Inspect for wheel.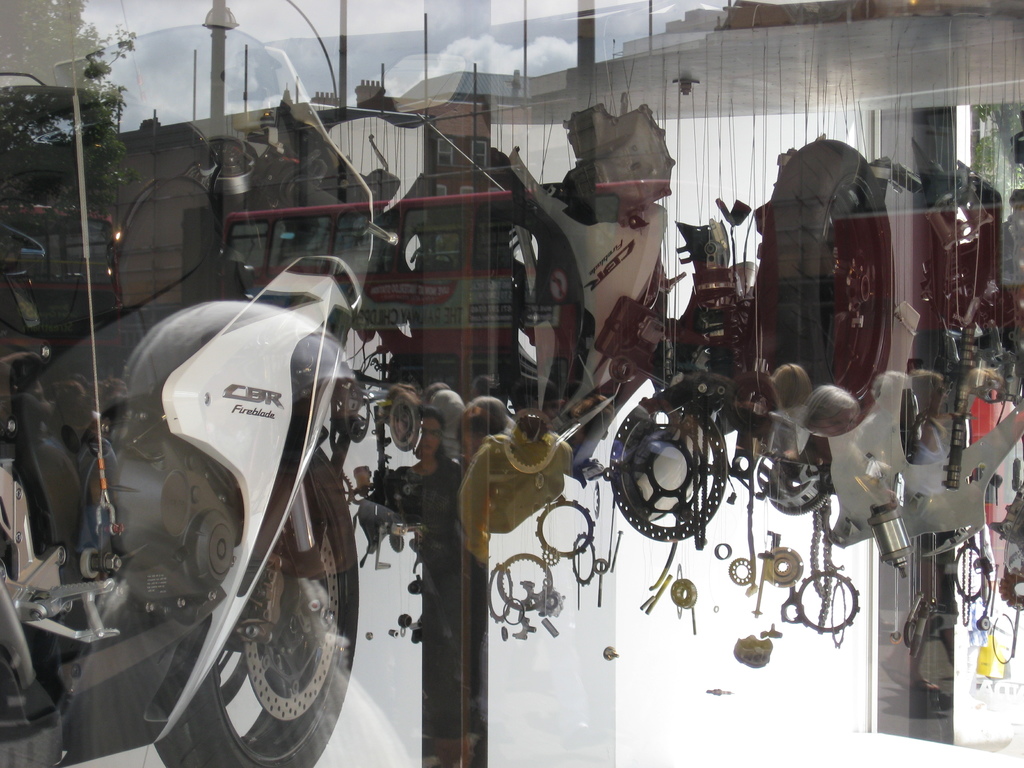
Inspection: detection(799, 569, 862, 637).
